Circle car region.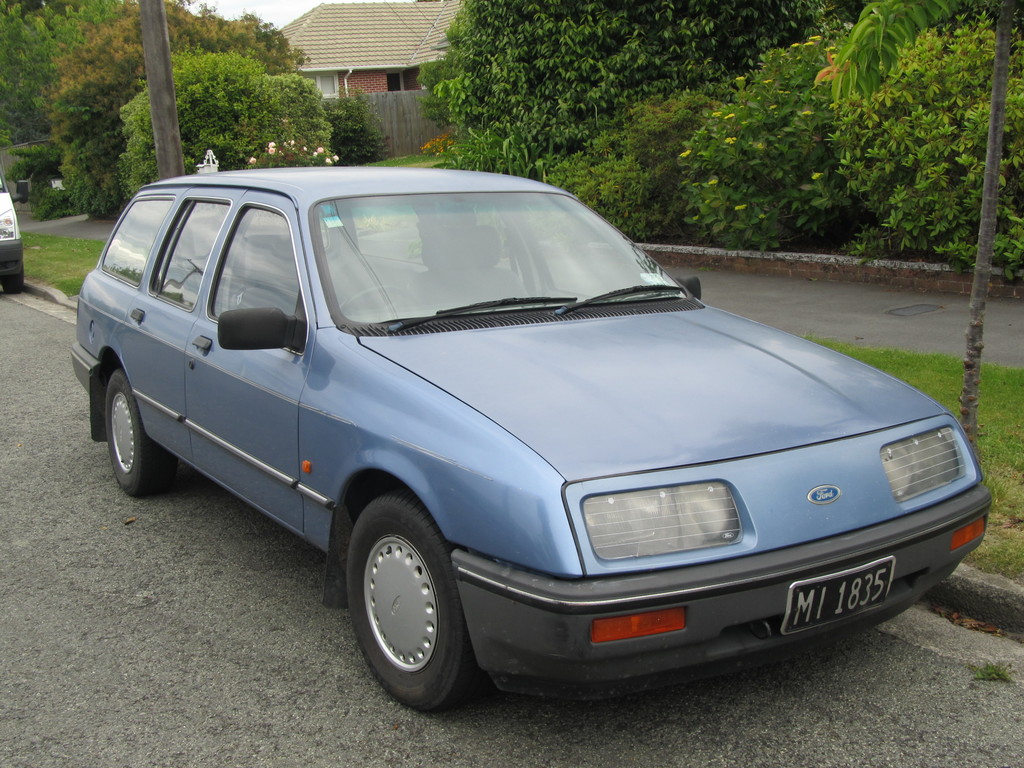
Region: (x1=68, y1=164, x2=990, y2=726).
